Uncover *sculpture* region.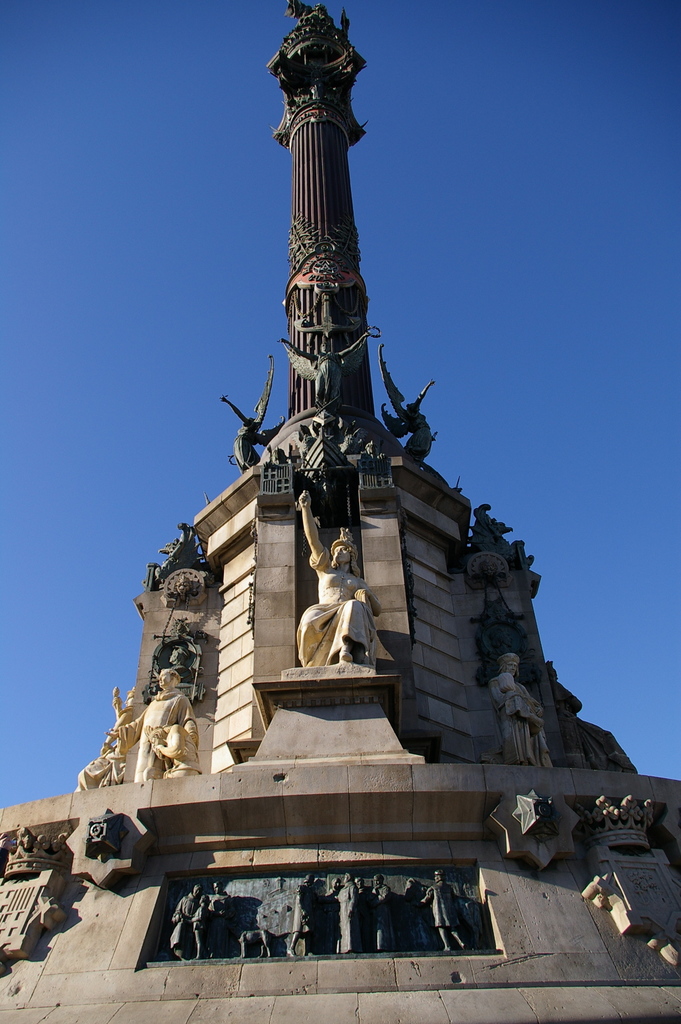
Uncovered: select_region(376, 340, 446, 463).
